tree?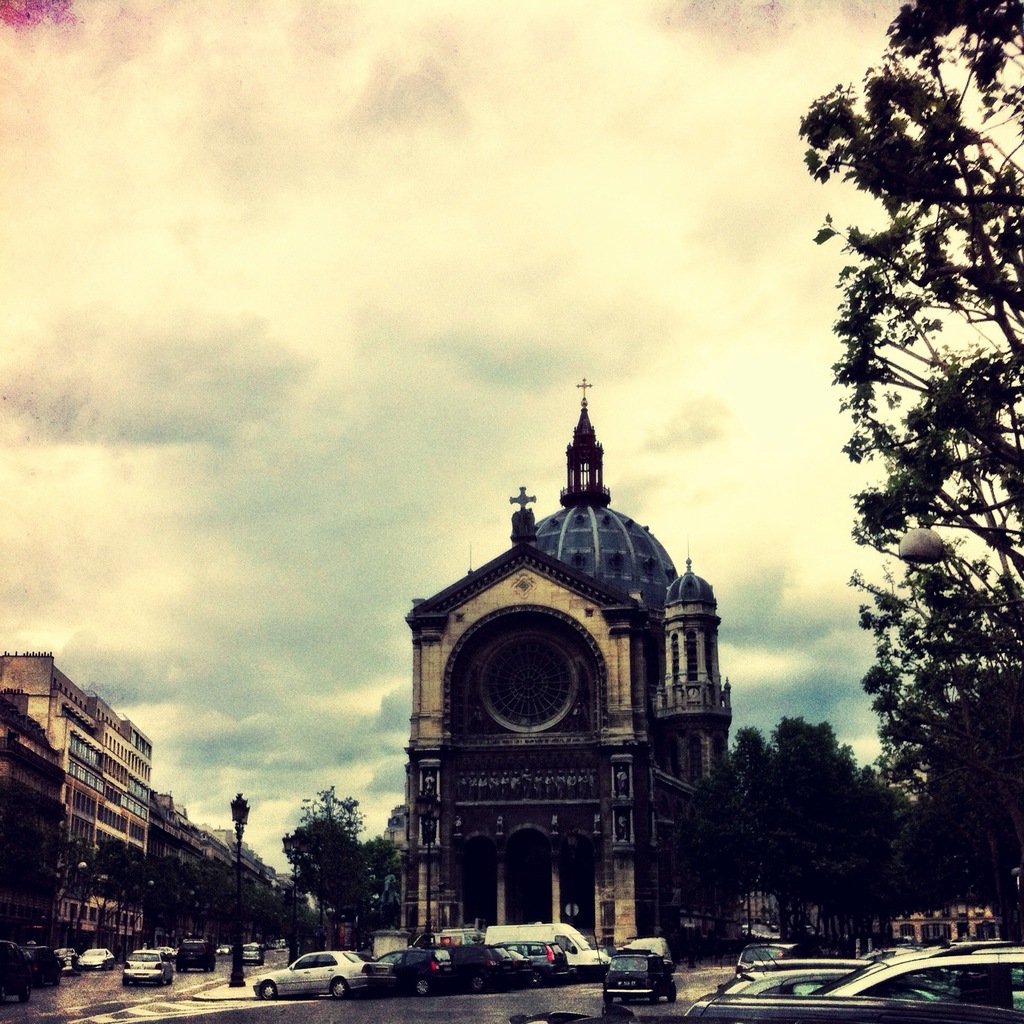
[698,711,879,921]
